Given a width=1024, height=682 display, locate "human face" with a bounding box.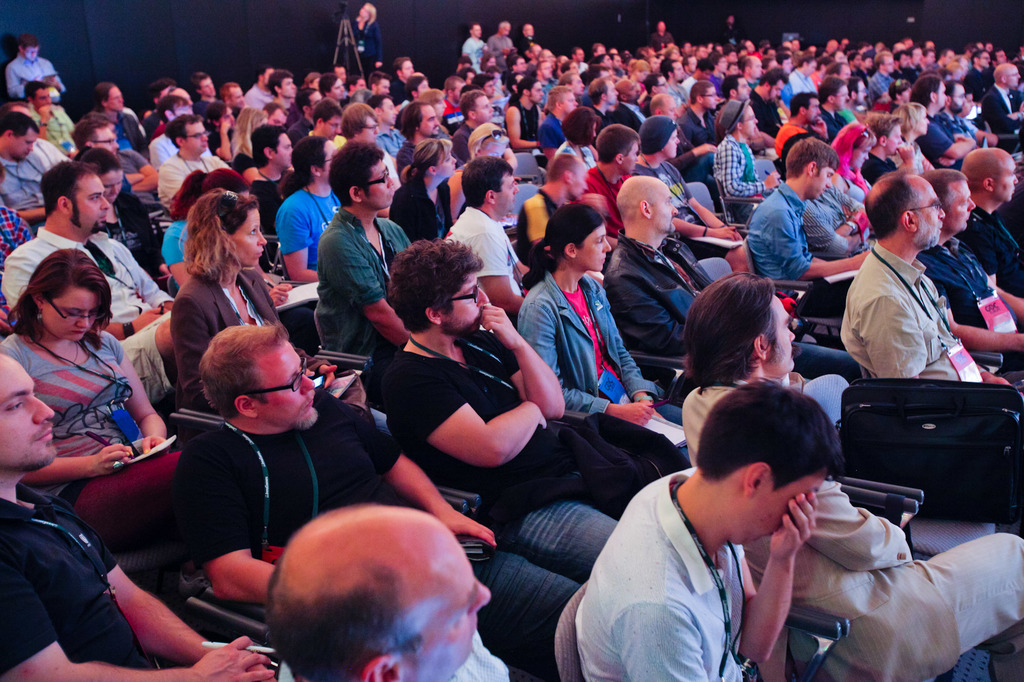
Located: bbox=[806, 100, 820, 125].
